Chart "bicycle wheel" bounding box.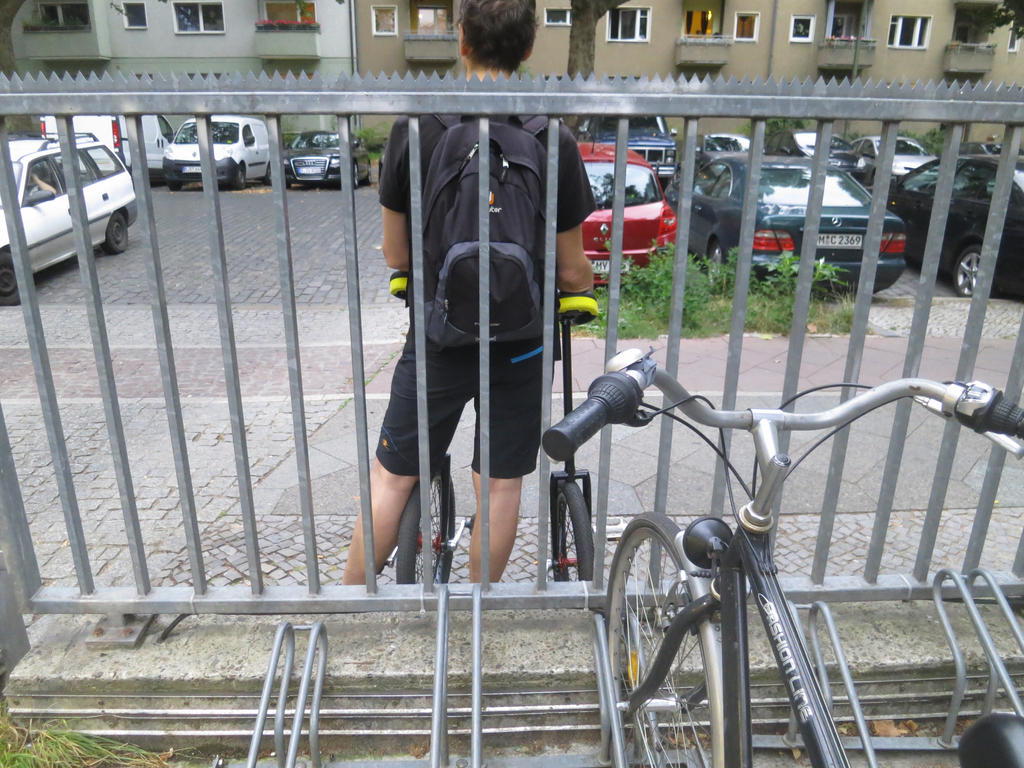
Charted: pyautogui.locateOnScreen(393, 466, 450, 588).
